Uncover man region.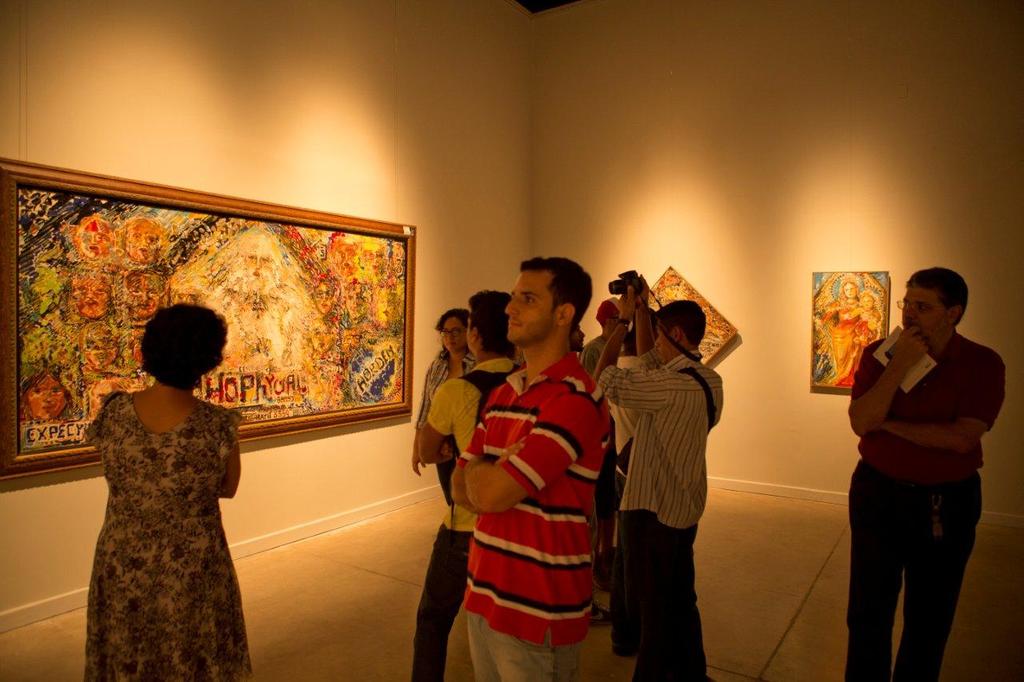
Uncovered: locate(420, 288, 524, 681).
